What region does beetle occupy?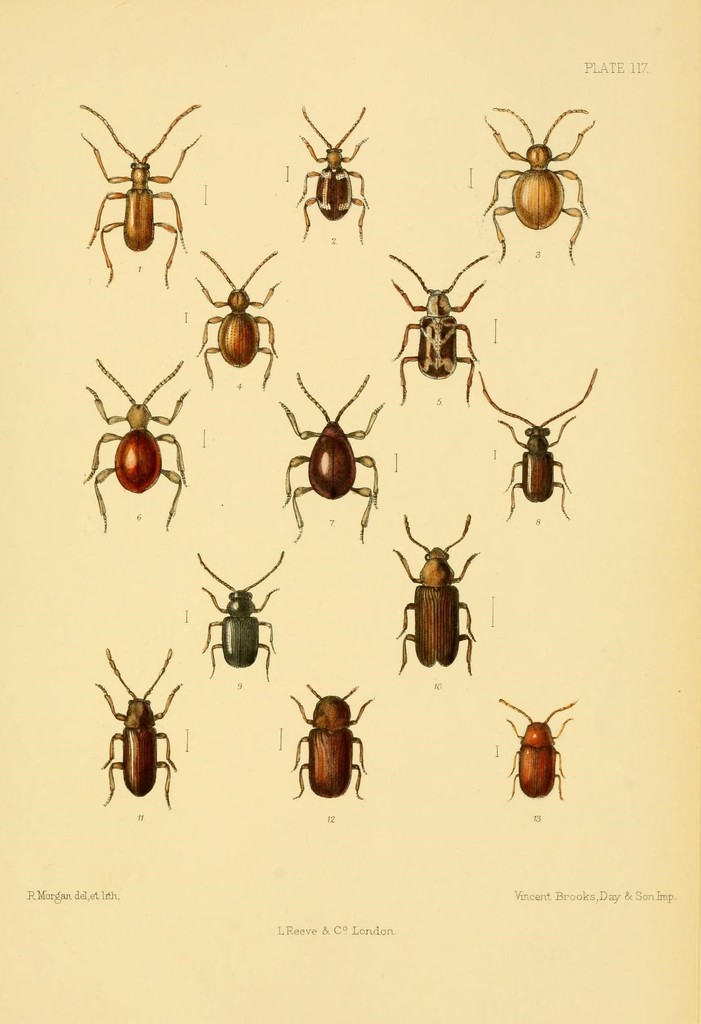
rect(485, 108, 592, 273).
